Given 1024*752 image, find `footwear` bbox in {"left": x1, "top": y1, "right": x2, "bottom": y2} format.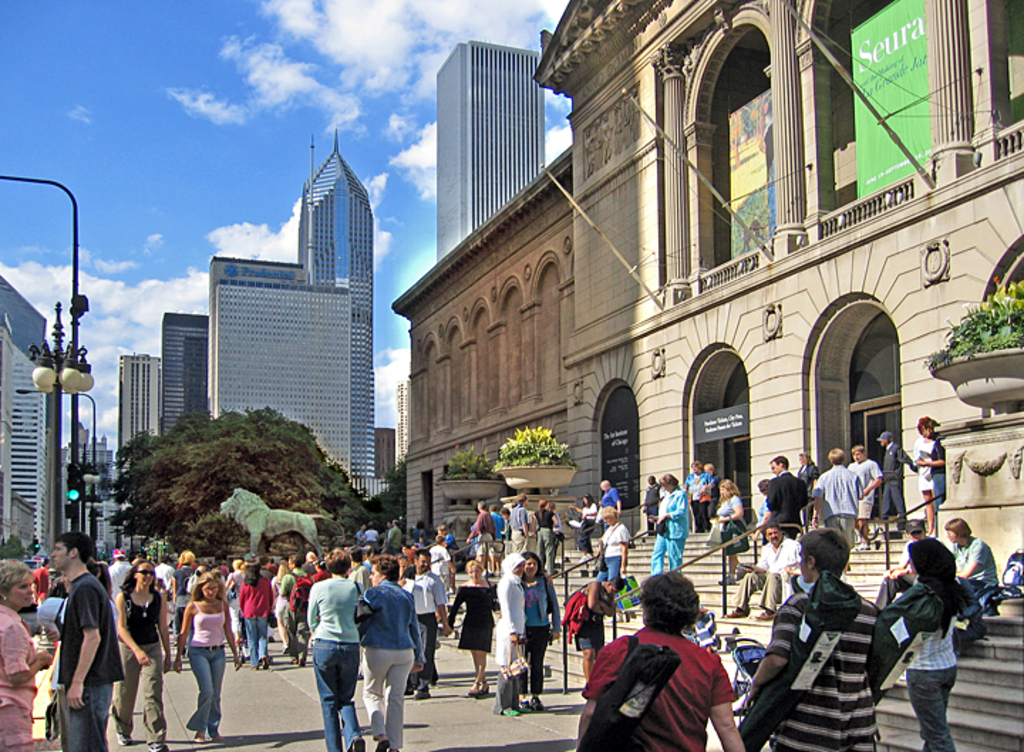
{"left": 757, "top": 610, "right": 772, "bottom": 624}.
